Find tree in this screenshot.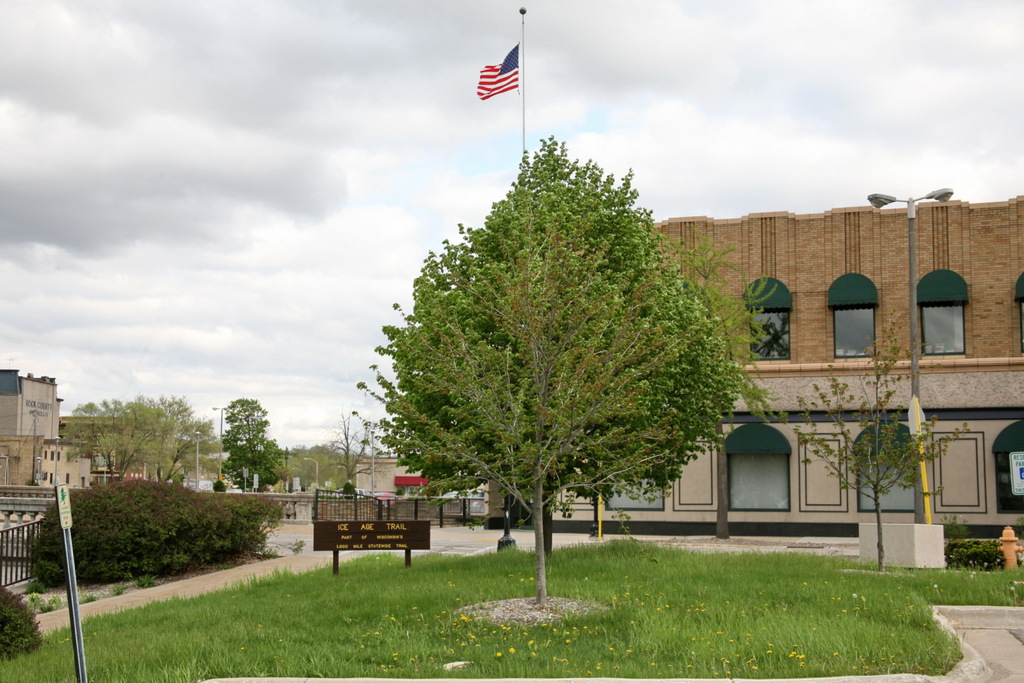
The bounding box for tree is [left=792, top=314, right=964, bottom=569].
